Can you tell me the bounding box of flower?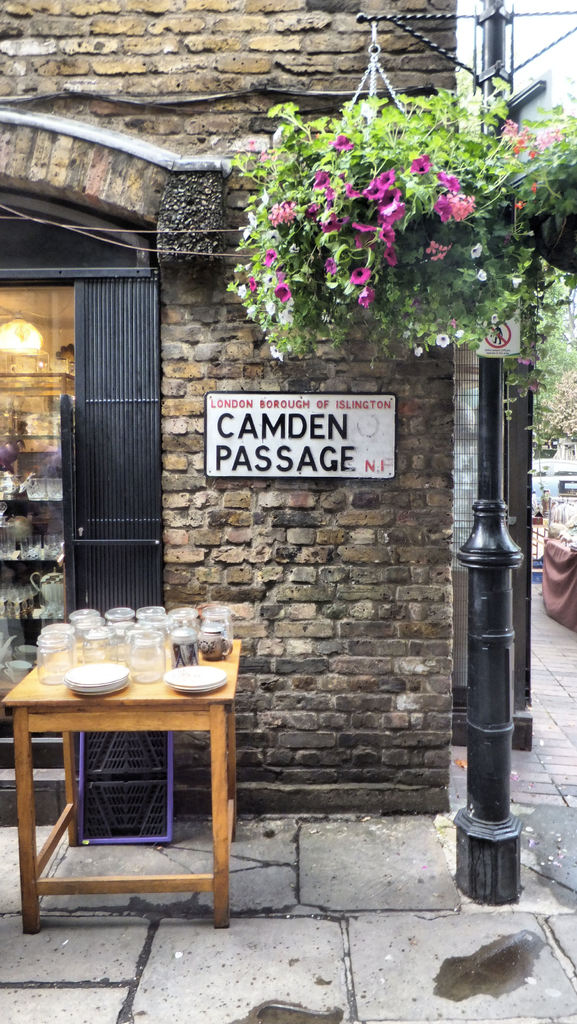
locate(248, 275, 259, 292).
